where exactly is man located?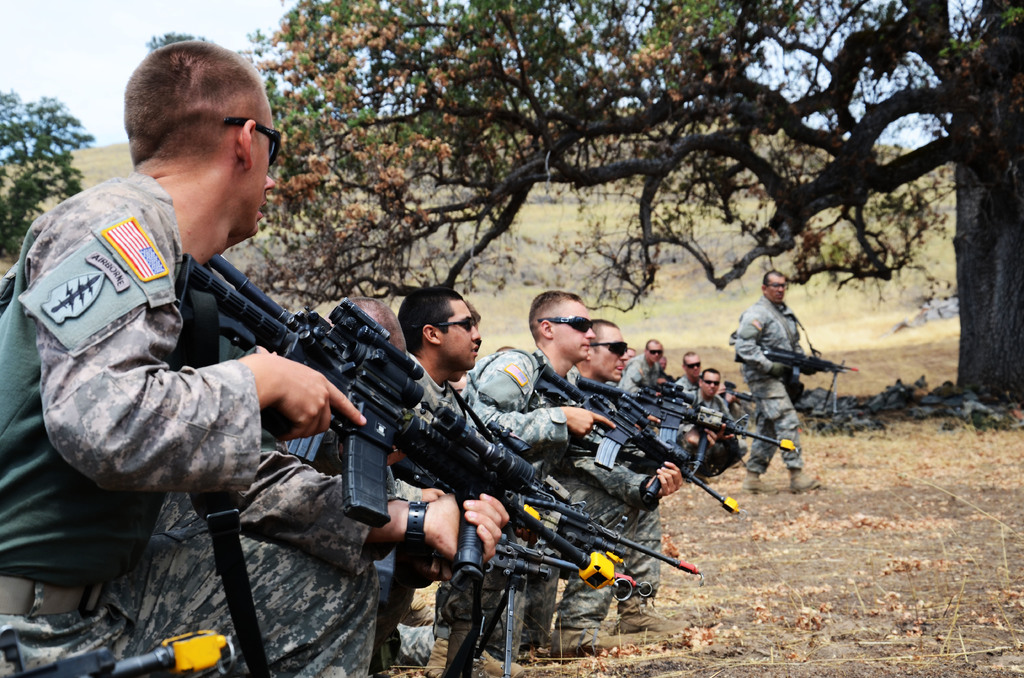
Its bounding box is x1=366 y1=282 x2=529 y2=677.
